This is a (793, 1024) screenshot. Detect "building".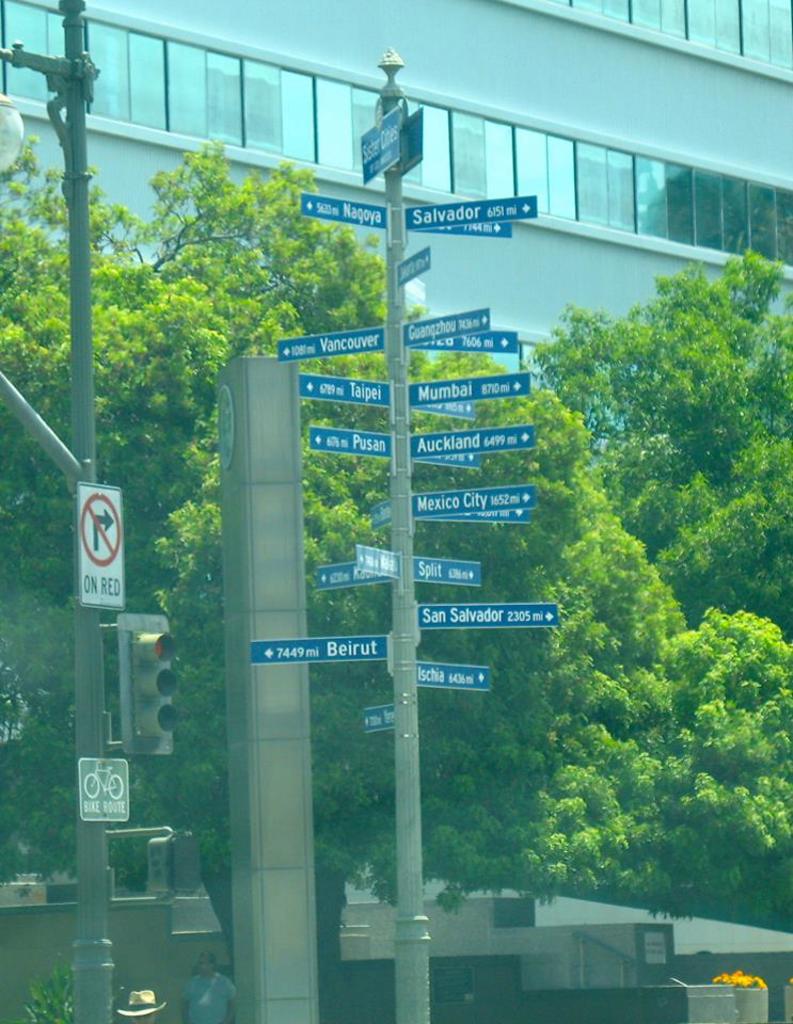
region(0, 0, 792, 447).
